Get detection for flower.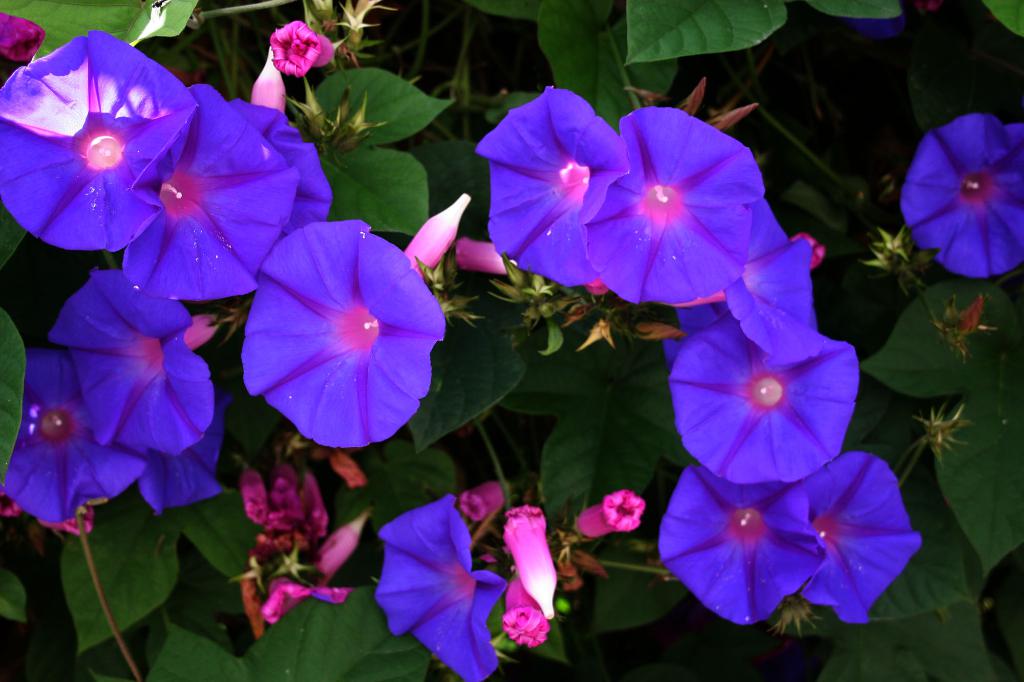
Detection: 472/82/631/288.
